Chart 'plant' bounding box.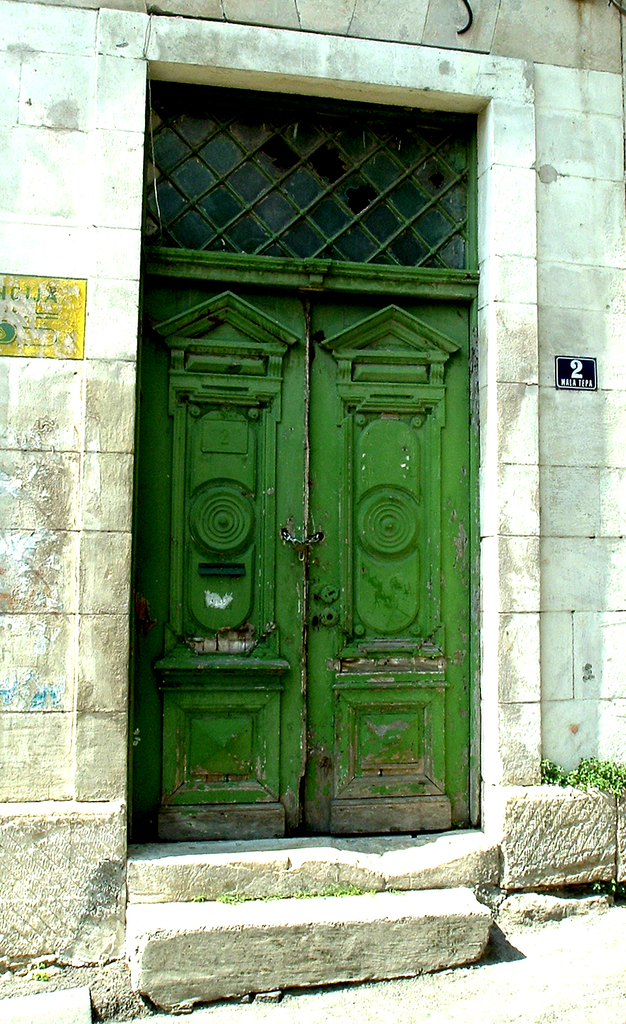
Charted: locate(179, 879, 400, 905).
